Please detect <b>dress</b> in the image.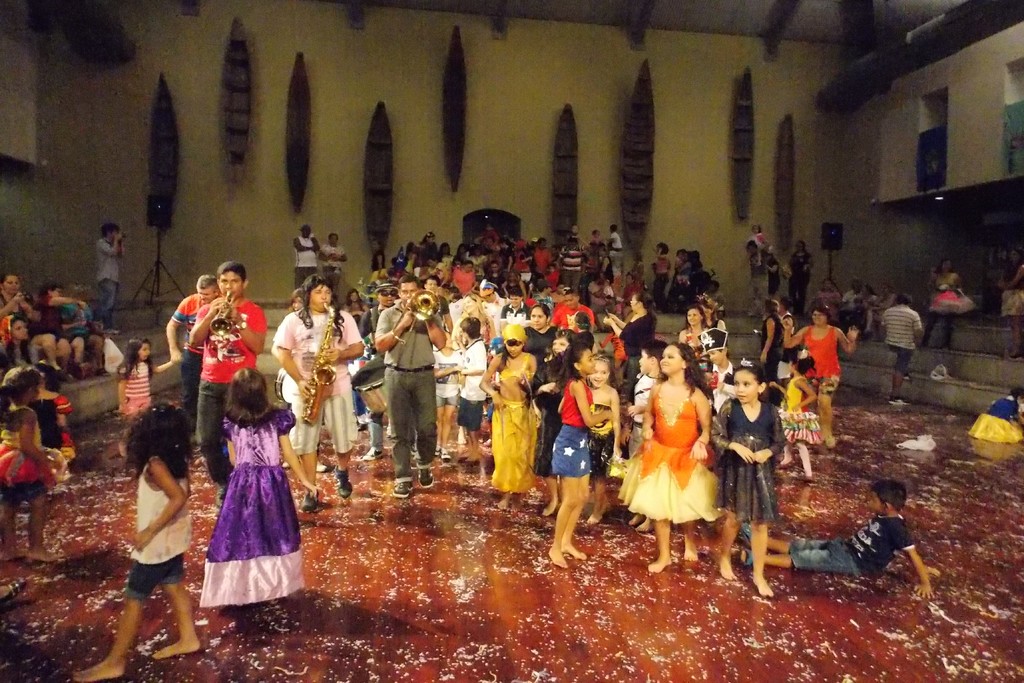
Rect(715, 404, 781, 522).
